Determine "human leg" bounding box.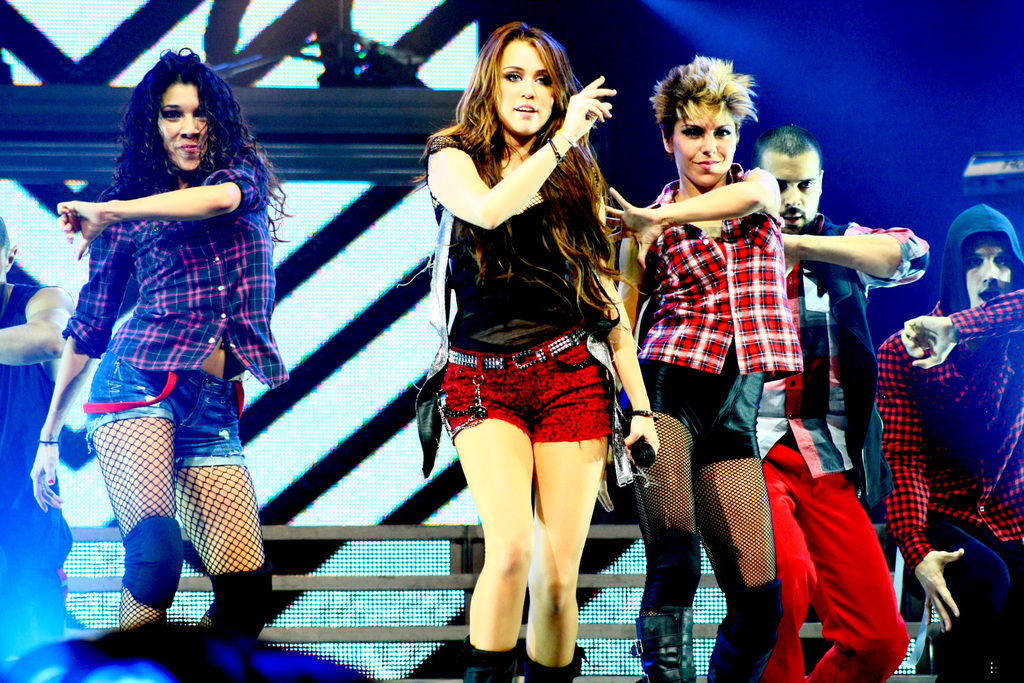
Determined: detection(936, 516, 1012, 680).
